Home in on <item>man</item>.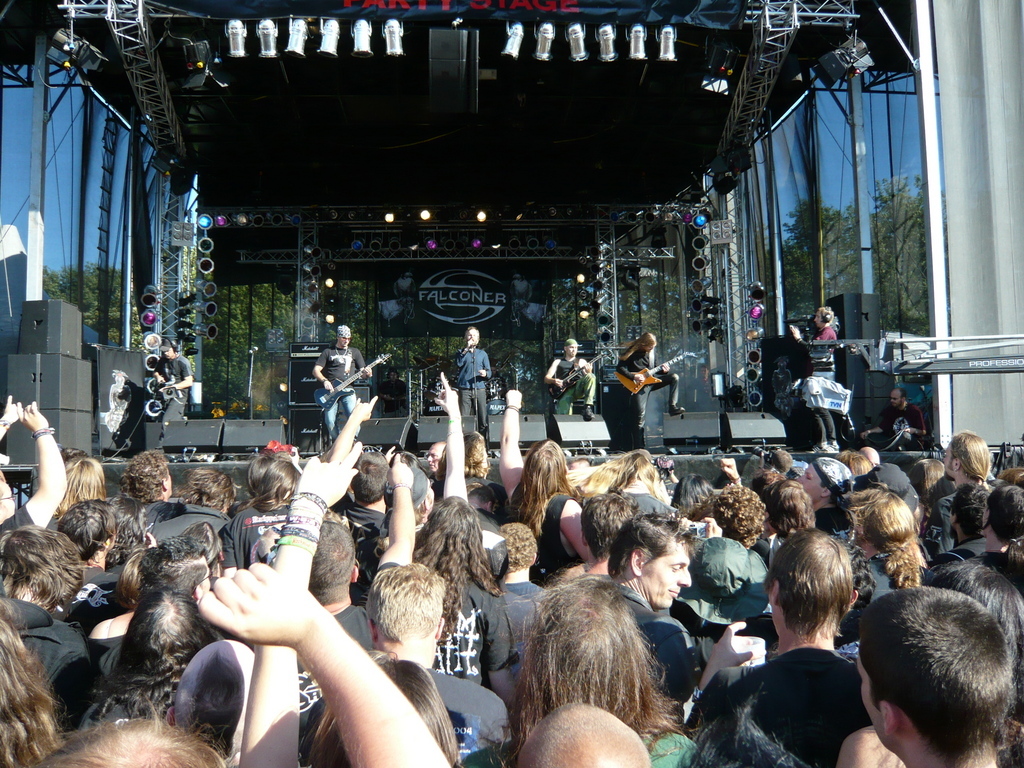
Homed in at bbox(424, 439, 448, 481).
